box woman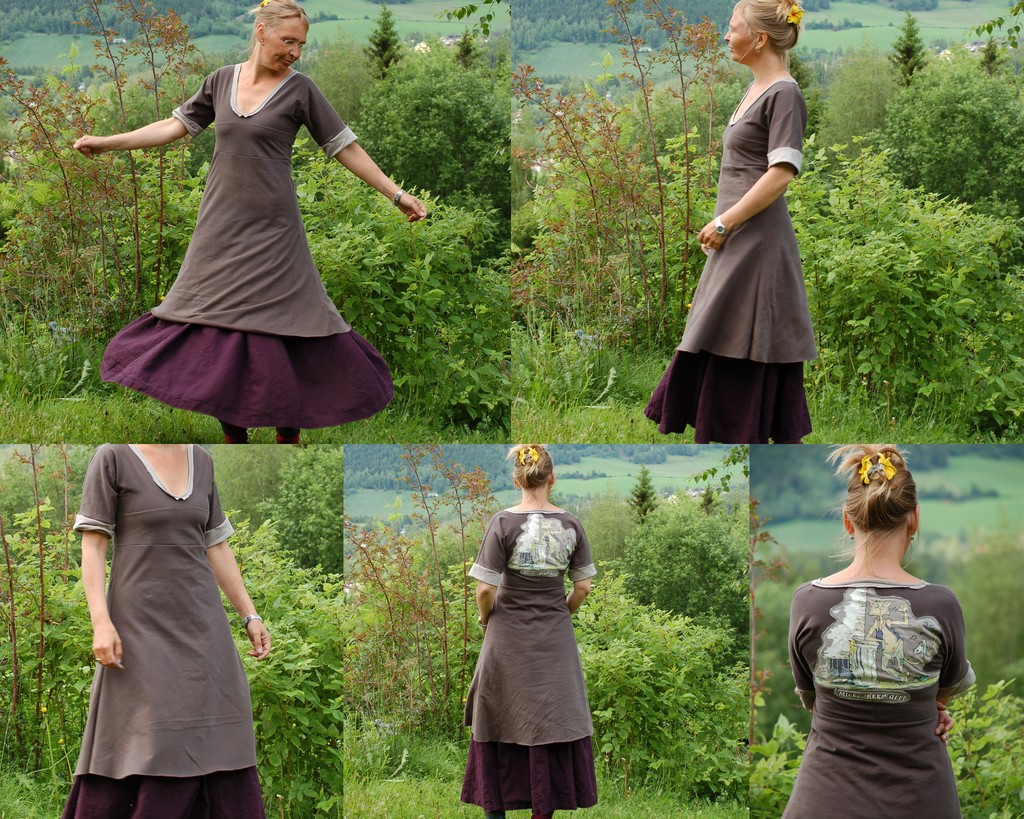
72/0/430/447
